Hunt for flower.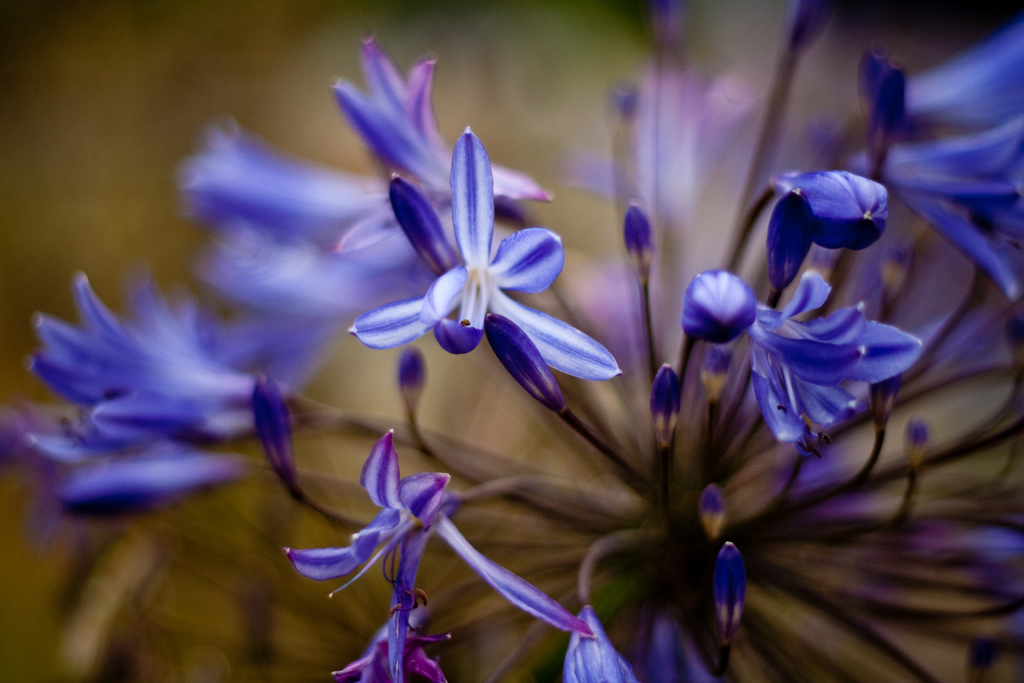
Hunted down at bbox=[273, 429, 595, 634].
